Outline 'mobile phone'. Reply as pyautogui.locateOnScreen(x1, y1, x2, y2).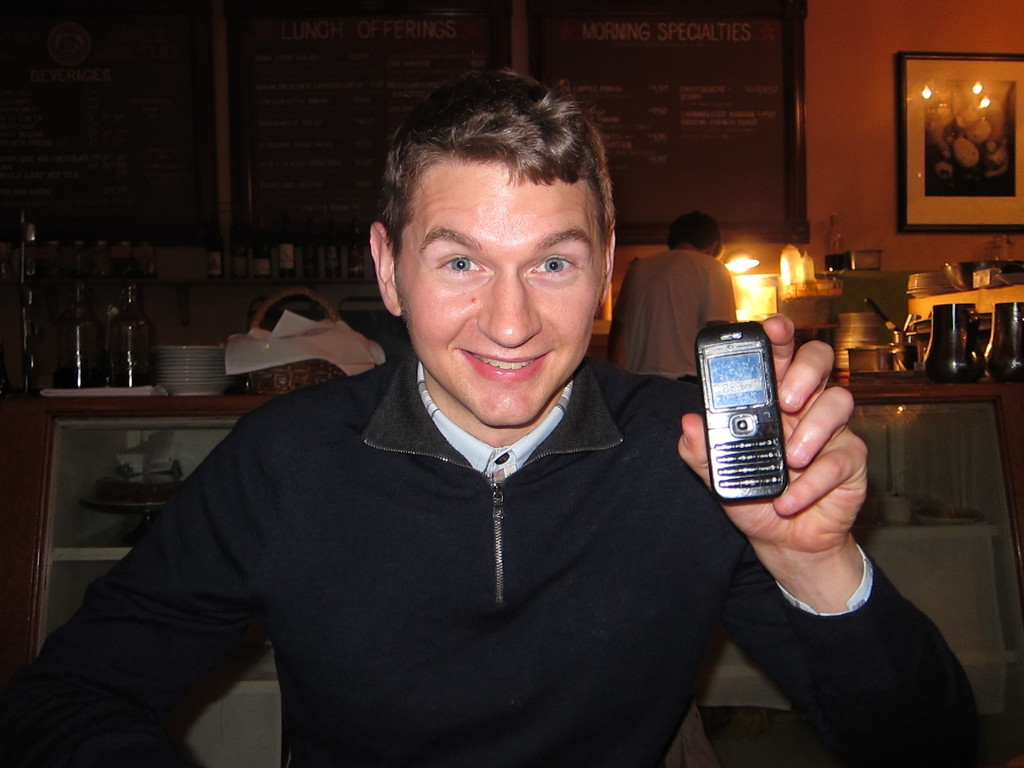
pyautogui.locateOnScreen(685, 325, 798, 511).
